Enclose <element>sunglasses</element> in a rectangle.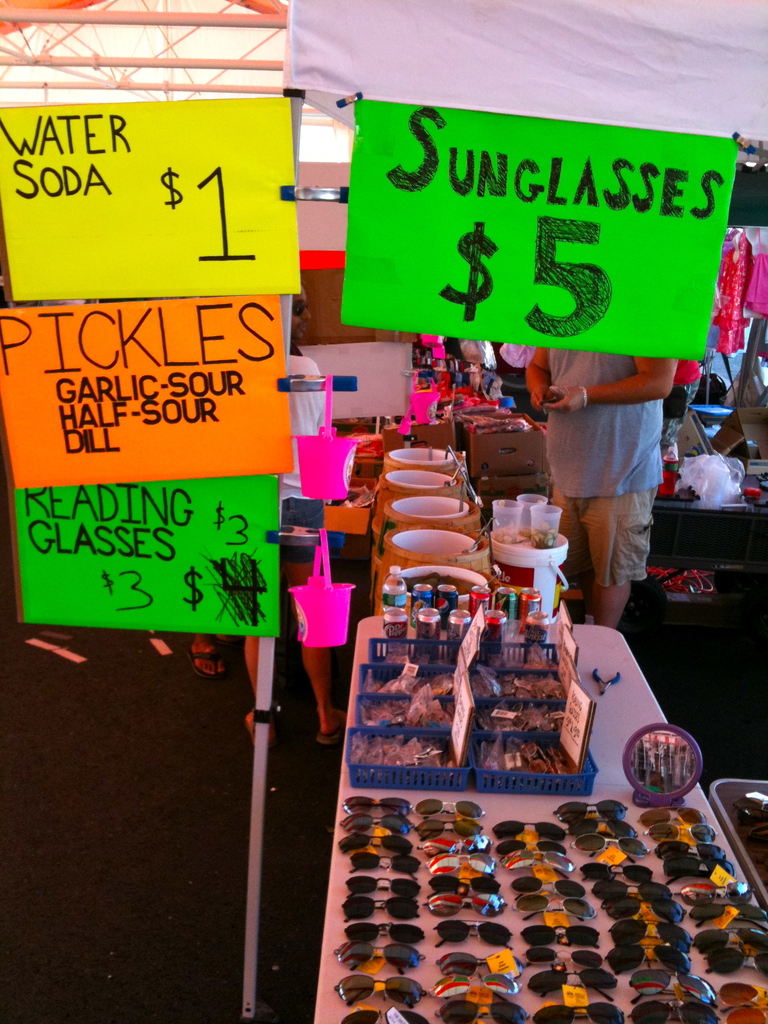
422:870:502:897.
